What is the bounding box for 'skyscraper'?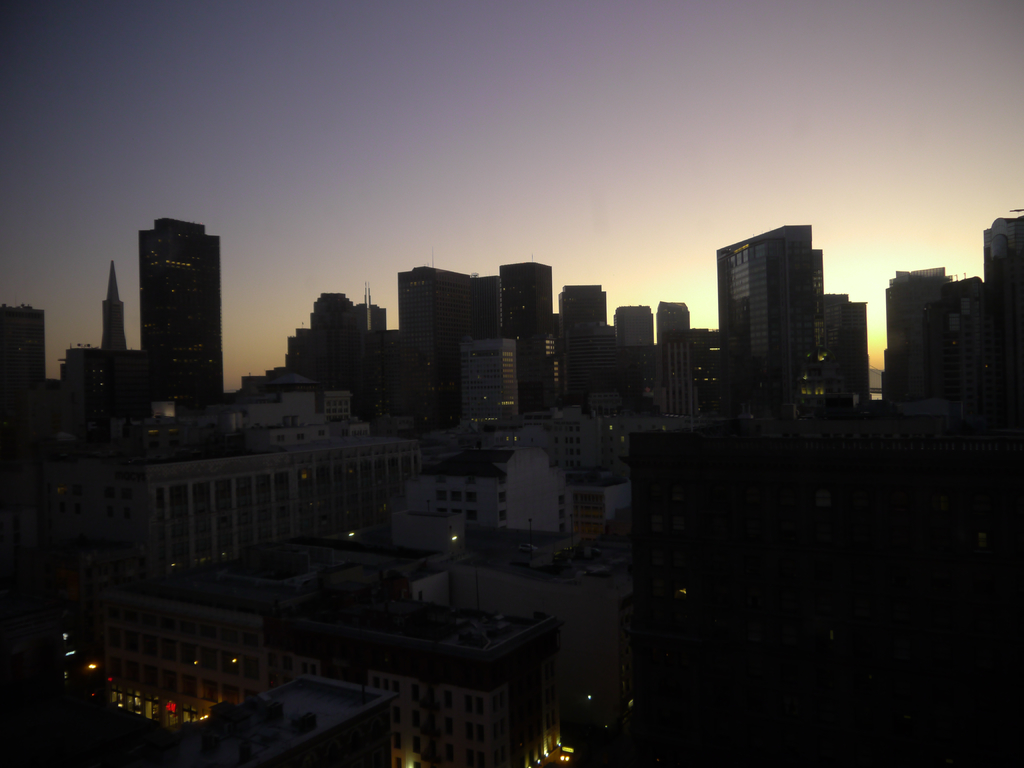
bbox(137, 211, 224, 405).
